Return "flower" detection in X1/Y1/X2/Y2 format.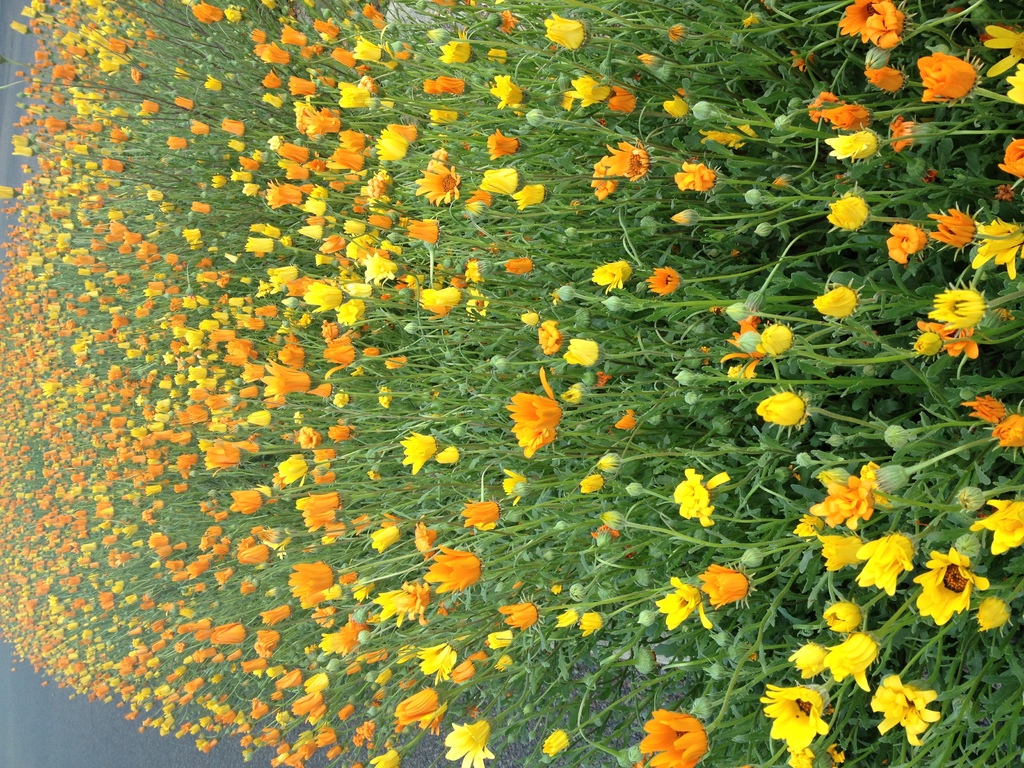
559/73/612/115.
